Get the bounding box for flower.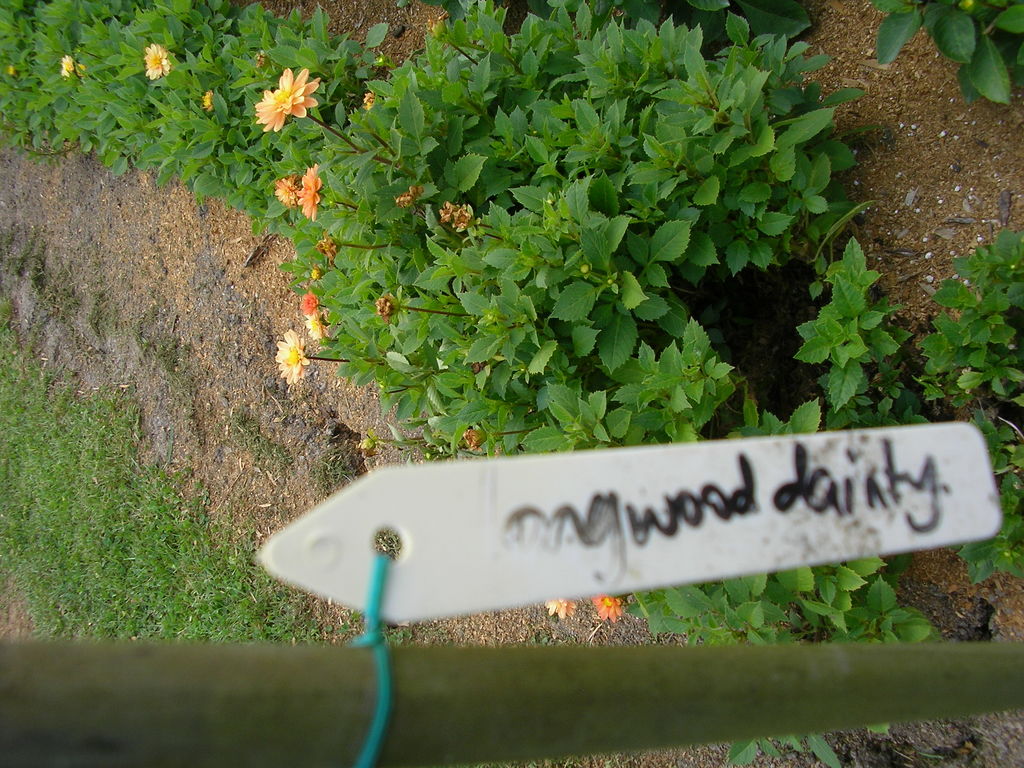
(x1=143, y1=44, x2=181, y2=81).
